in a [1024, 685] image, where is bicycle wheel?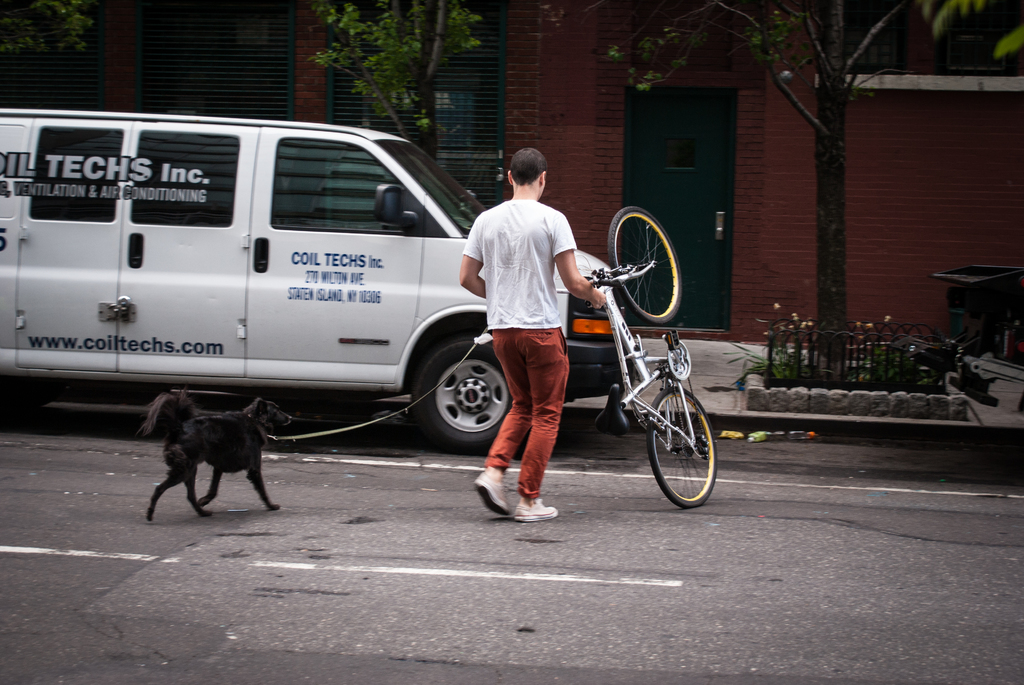
605 206 681 331.
